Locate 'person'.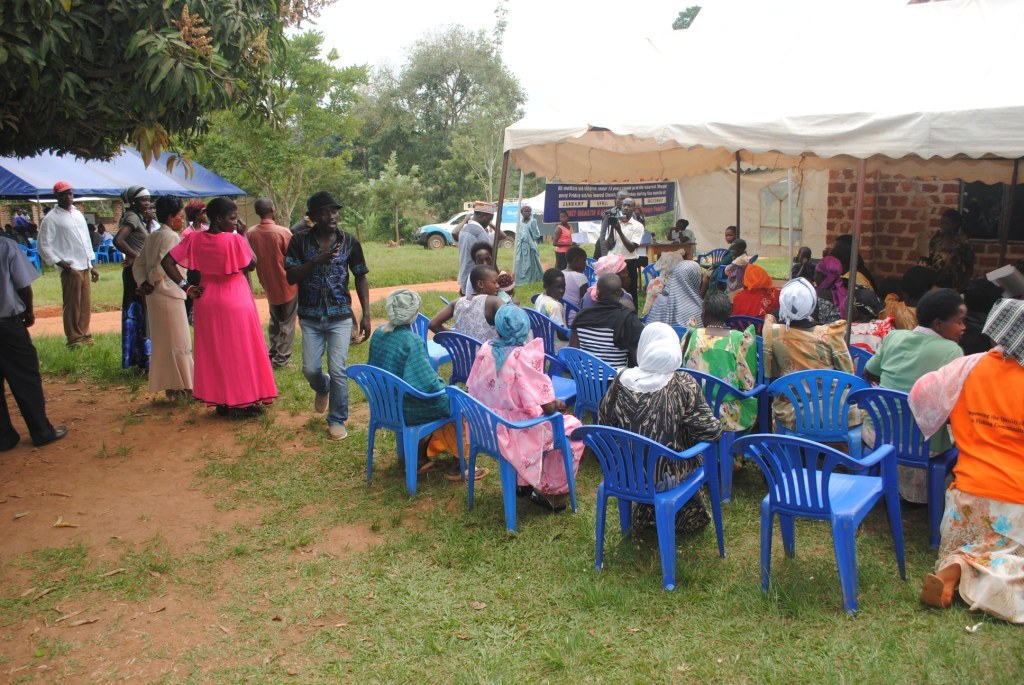
Bounding box: [x1=276, y1=189, x2=372, y2=444].
